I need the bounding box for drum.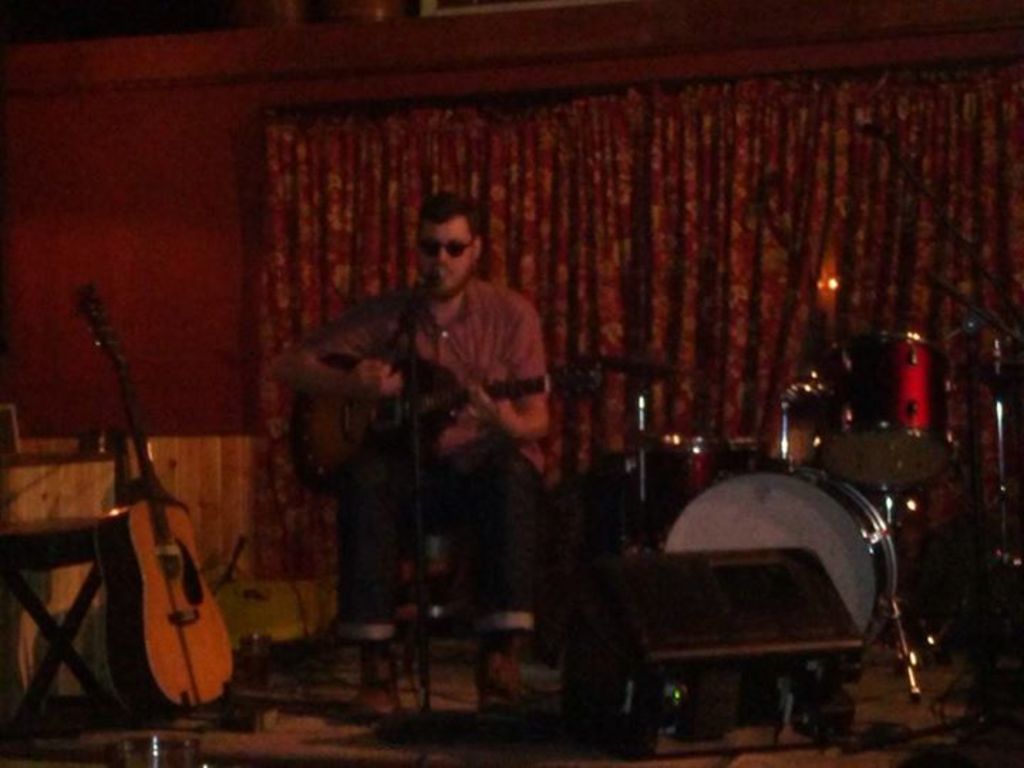
Here it is: [656, 458, 892, 649].
